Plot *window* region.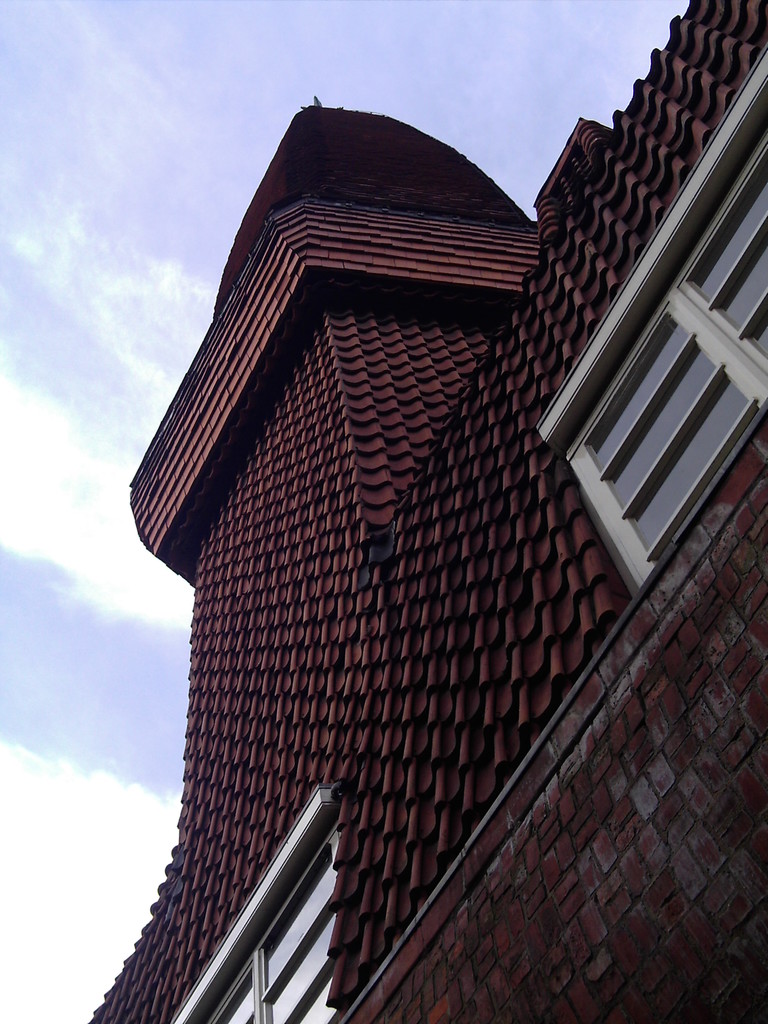
Plotted at pyautogui.locateOnScreen(561, 233, 745, 562).
